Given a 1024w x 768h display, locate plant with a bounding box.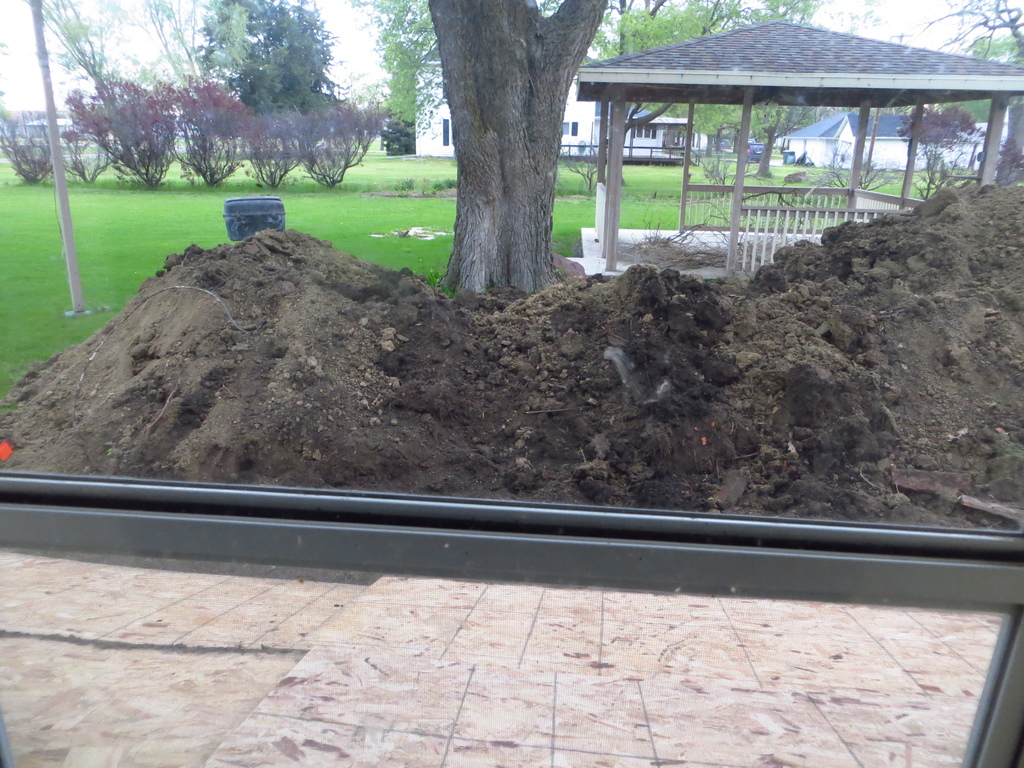
Located: x1=564, y1=146, x2=604, y2=193.
